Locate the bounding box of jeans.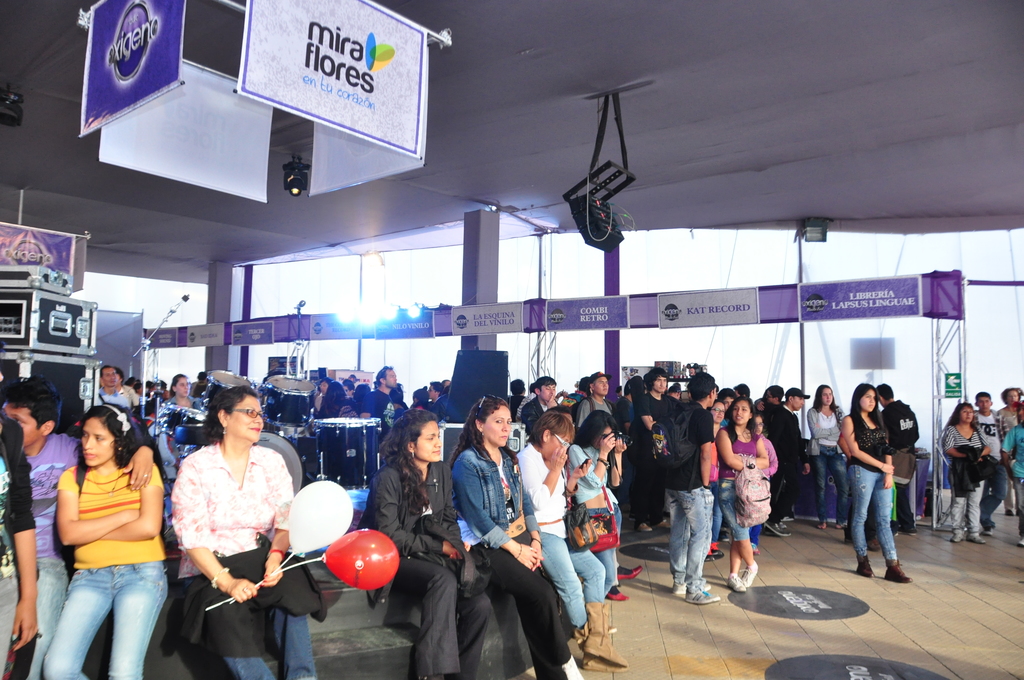
Bounding box: [33, 555, 72, 679].
